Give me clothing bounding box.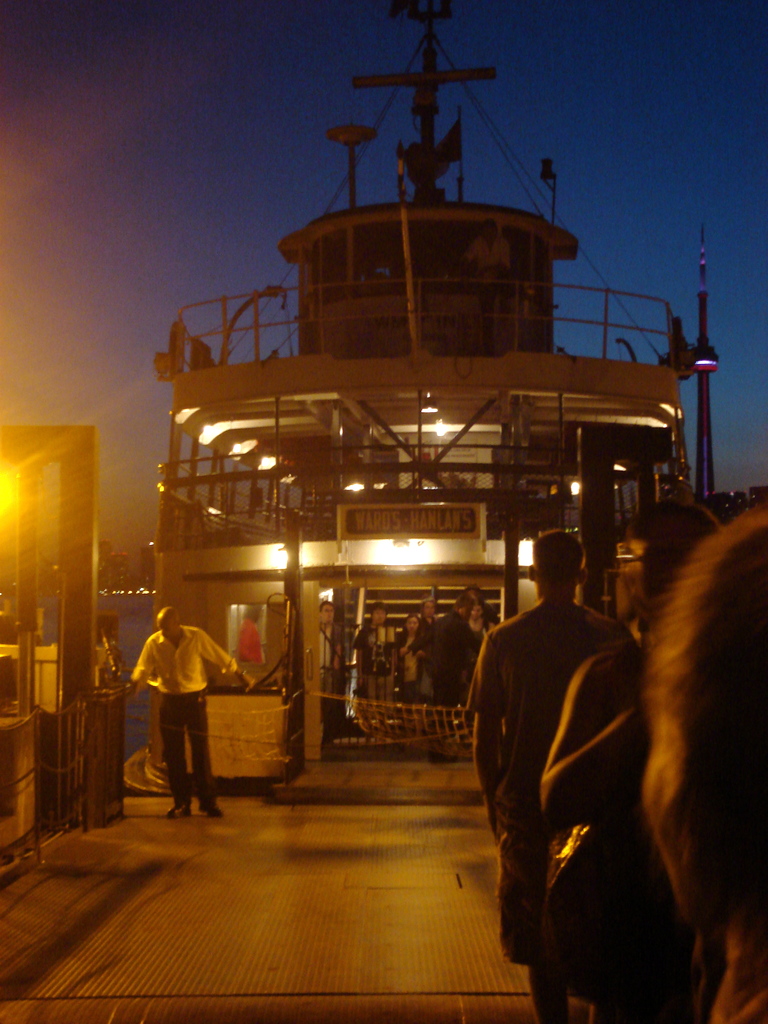
[x1=361, y1=624, x2=406, y2=703].
